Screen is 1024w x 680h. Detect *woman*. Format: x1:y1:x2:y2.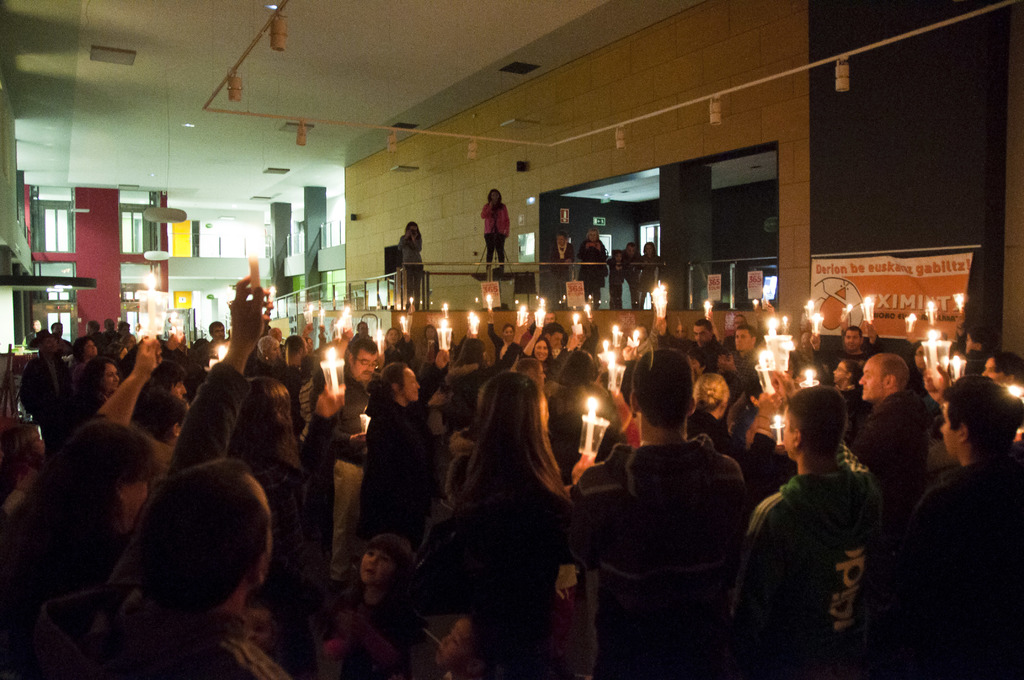
0:417:154:679.
